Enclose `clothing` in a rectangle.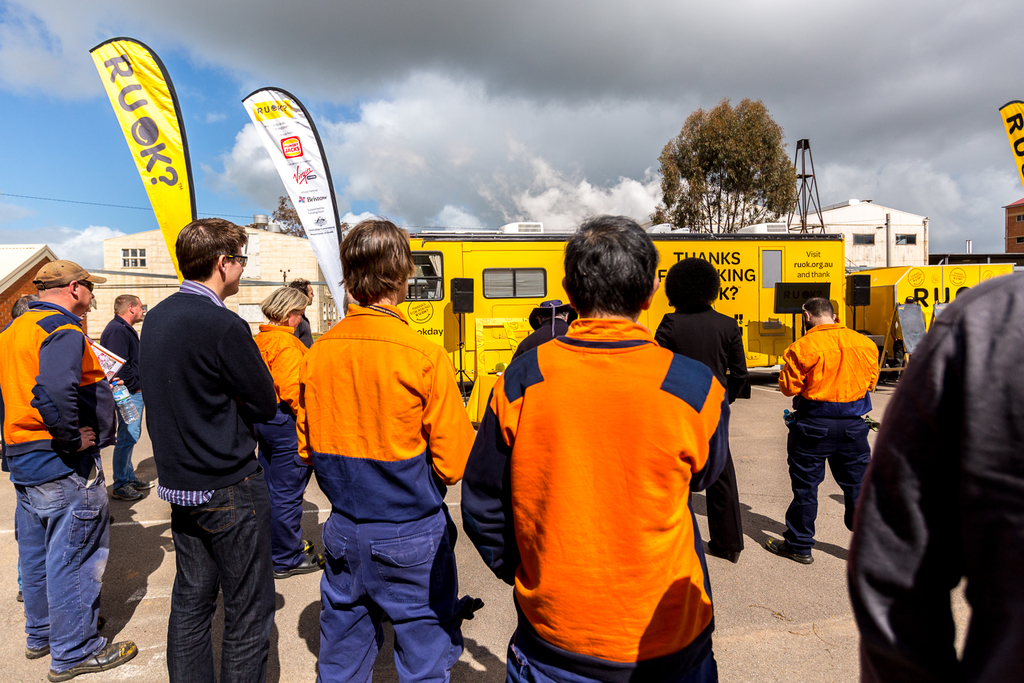
<box>653,301,751,556</box>.
